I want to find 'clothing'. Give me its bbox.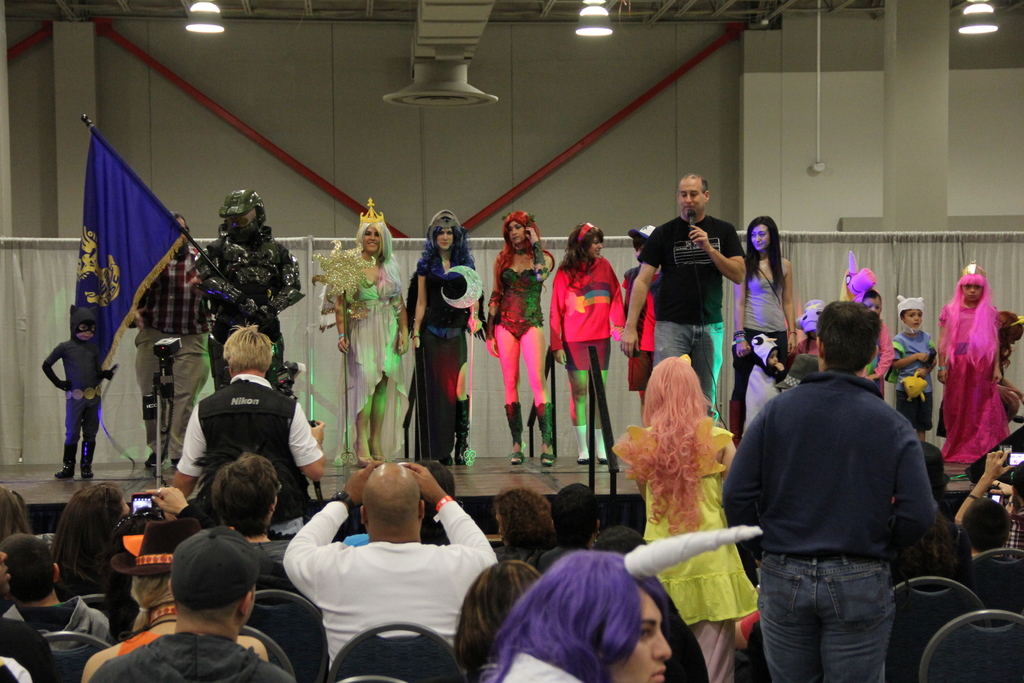
<region>553, 255, 628, 348</region>.
